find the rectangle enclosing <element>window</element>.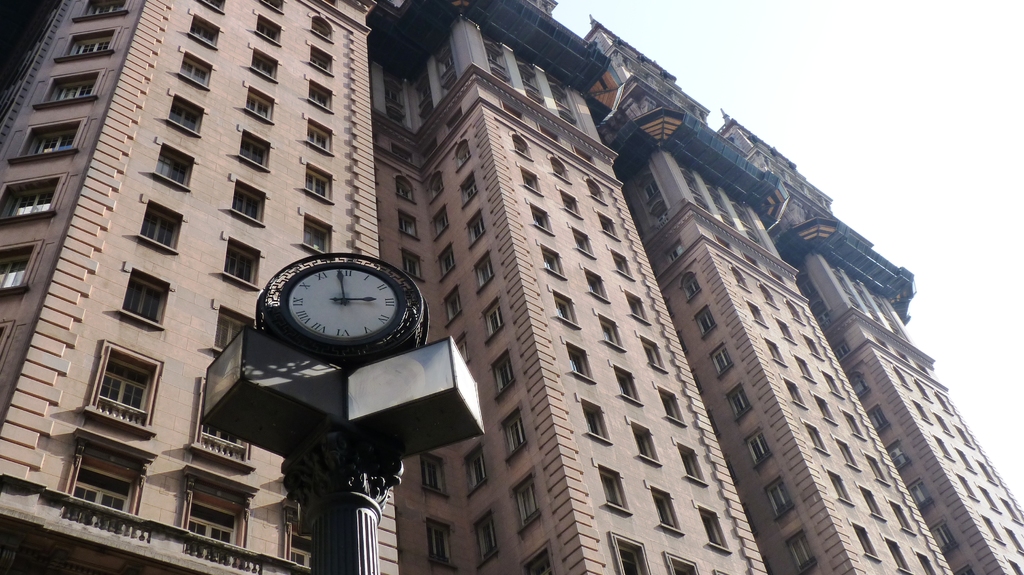
(x1=698, y1=509, x2=728, y2=551).
